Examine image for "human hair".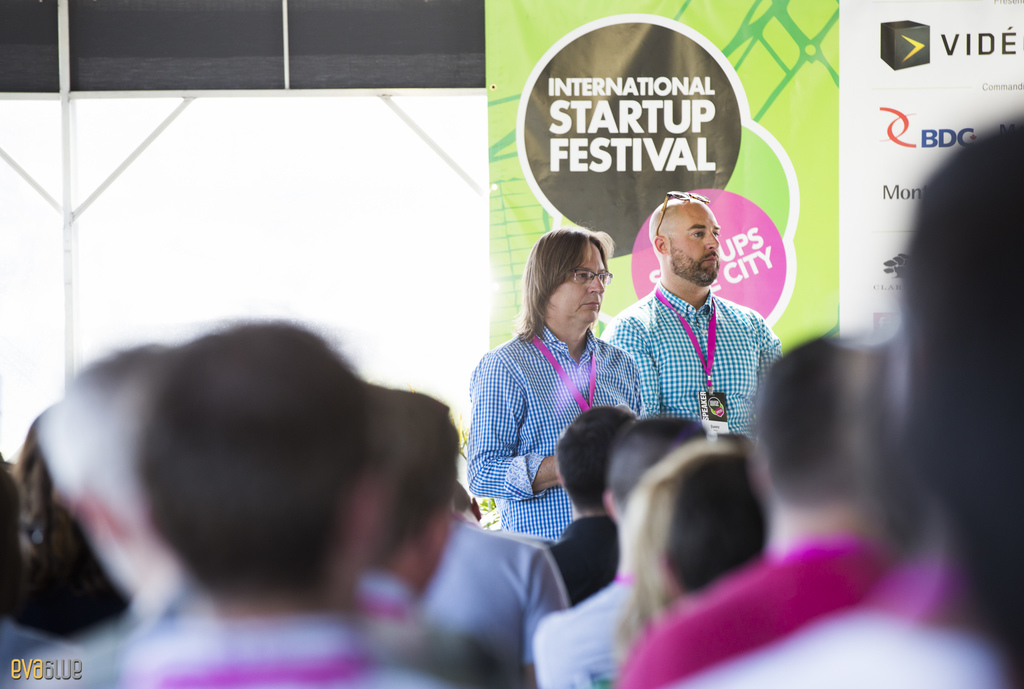
Examination result: 896,110,1023,686.
